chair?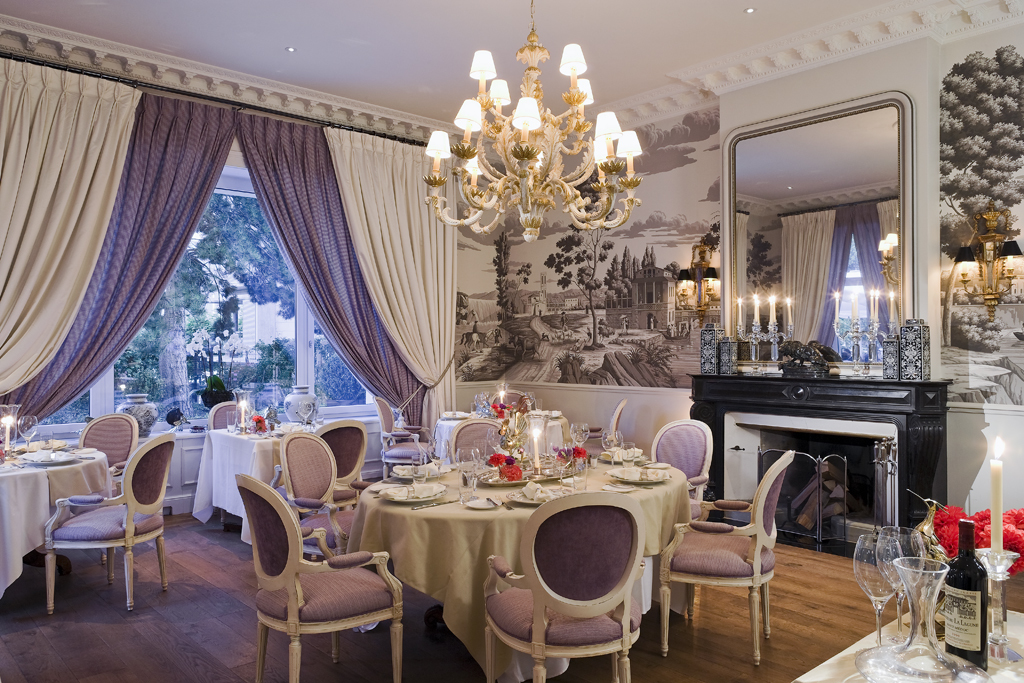
locate(206, 401, 257, 522)
